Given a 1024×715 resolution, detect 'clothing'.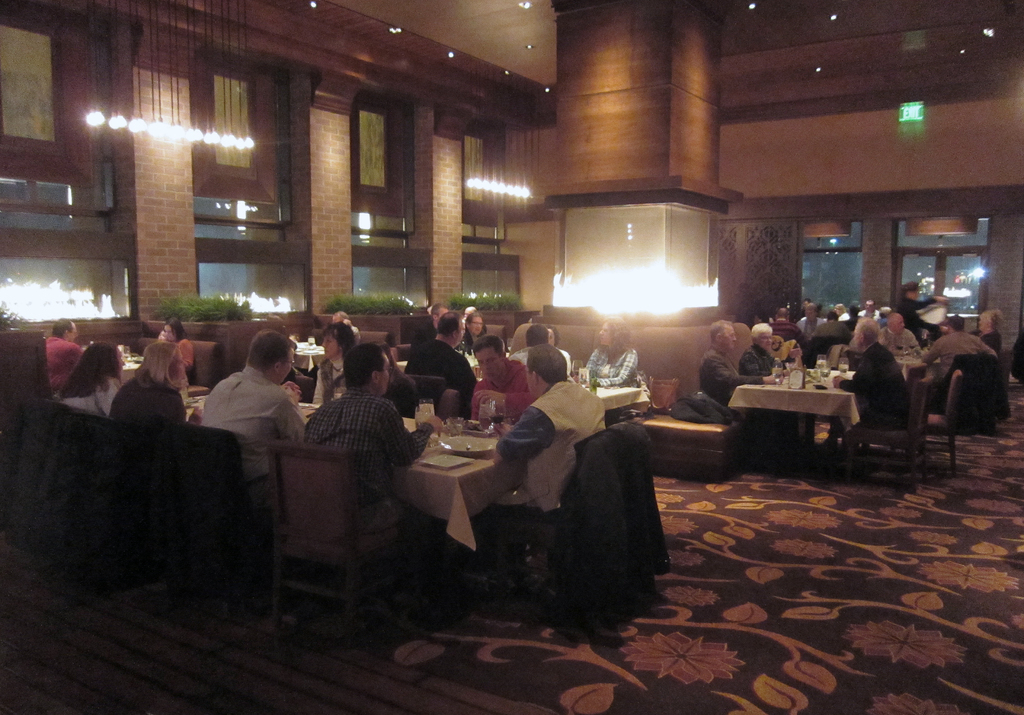
397:344:482:418.
